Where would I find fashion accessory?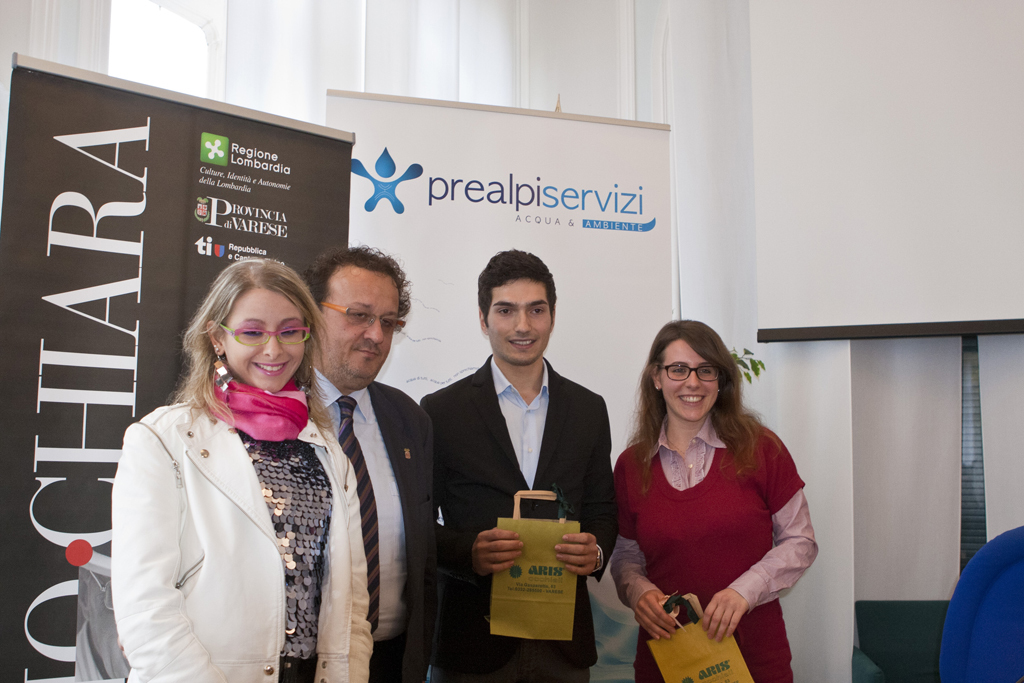
At [334,394,381,632].
